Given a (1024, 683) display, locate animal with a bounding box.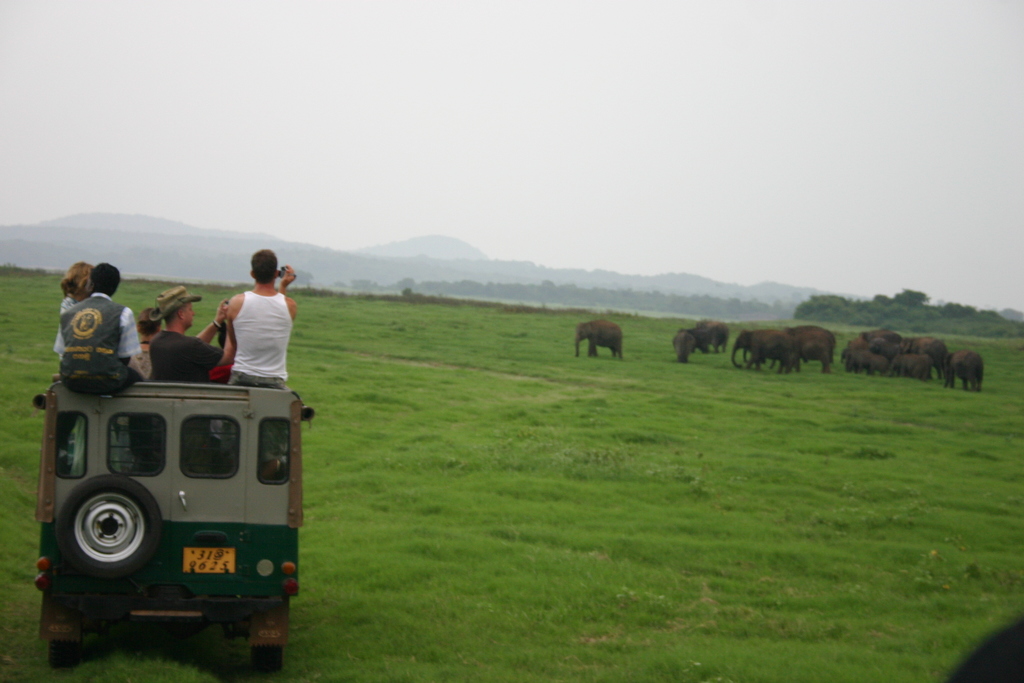
Located: l=575, t=320, r=622, b=359.
